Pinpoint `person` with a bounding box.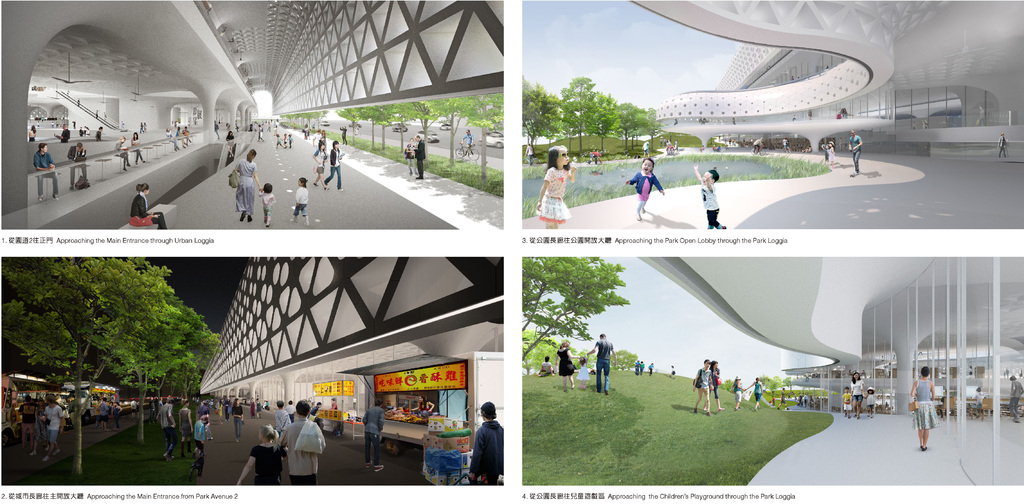
634:149:680:222.
